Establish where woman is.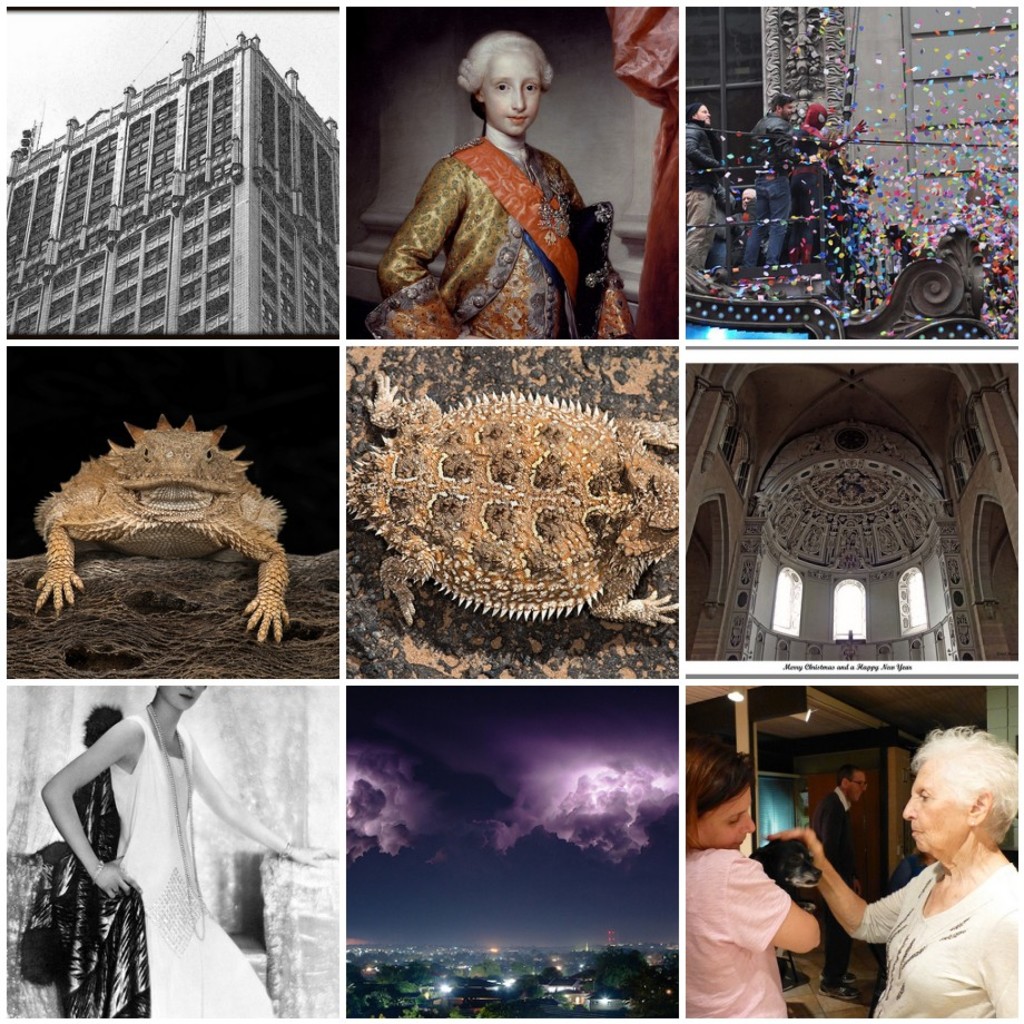
Established at 765,718,1008,1023.
